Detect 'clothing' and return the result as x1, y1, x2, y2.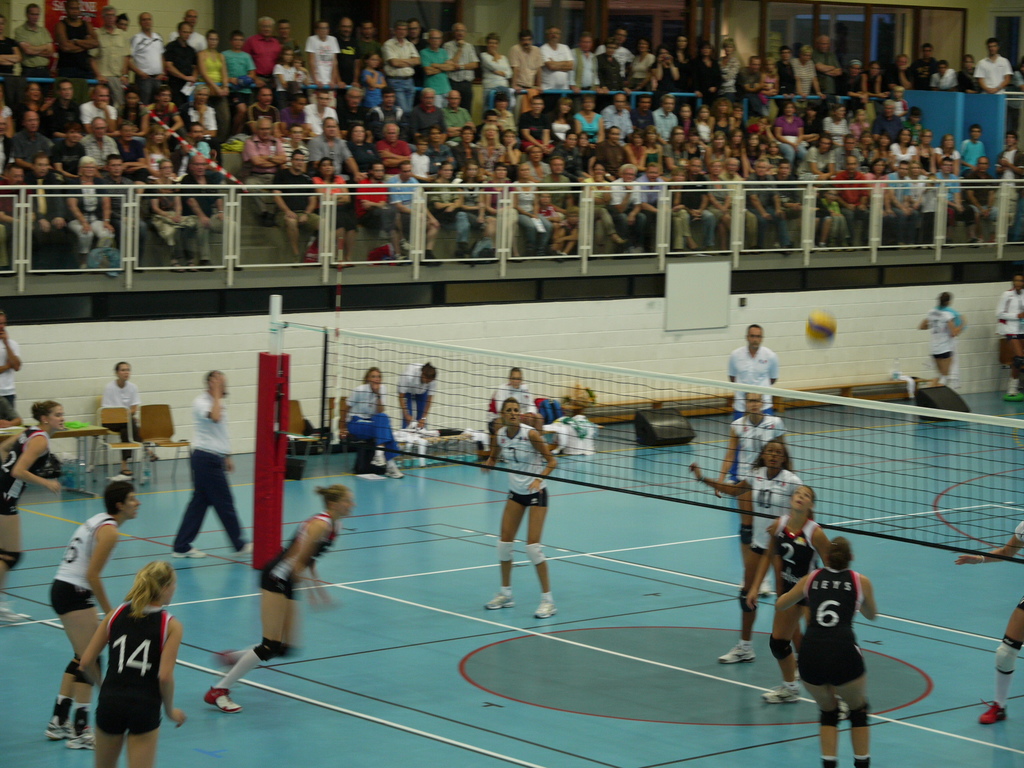
488, 378, 539, 445.
